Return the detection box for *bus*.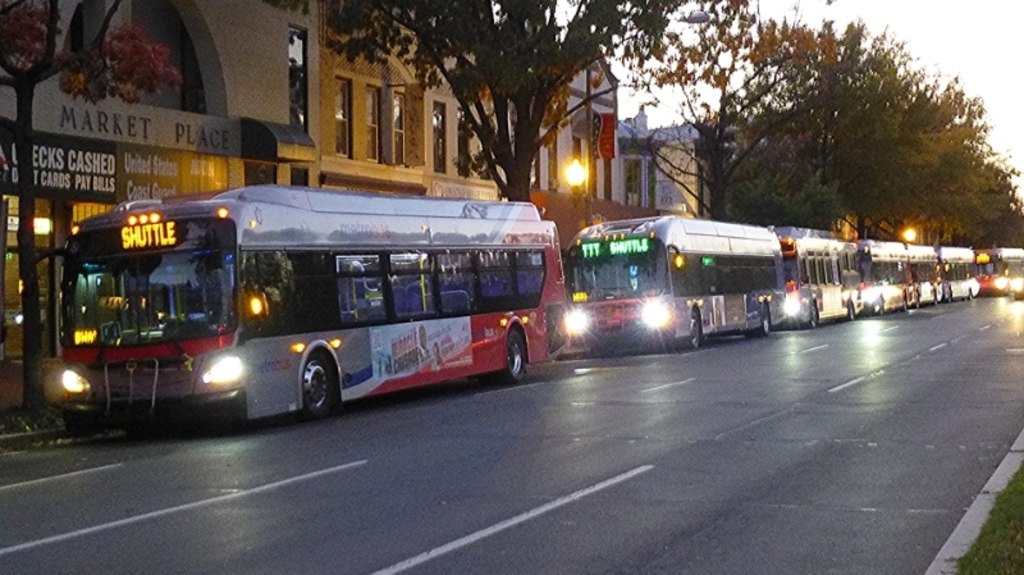
49,193,563,424.
